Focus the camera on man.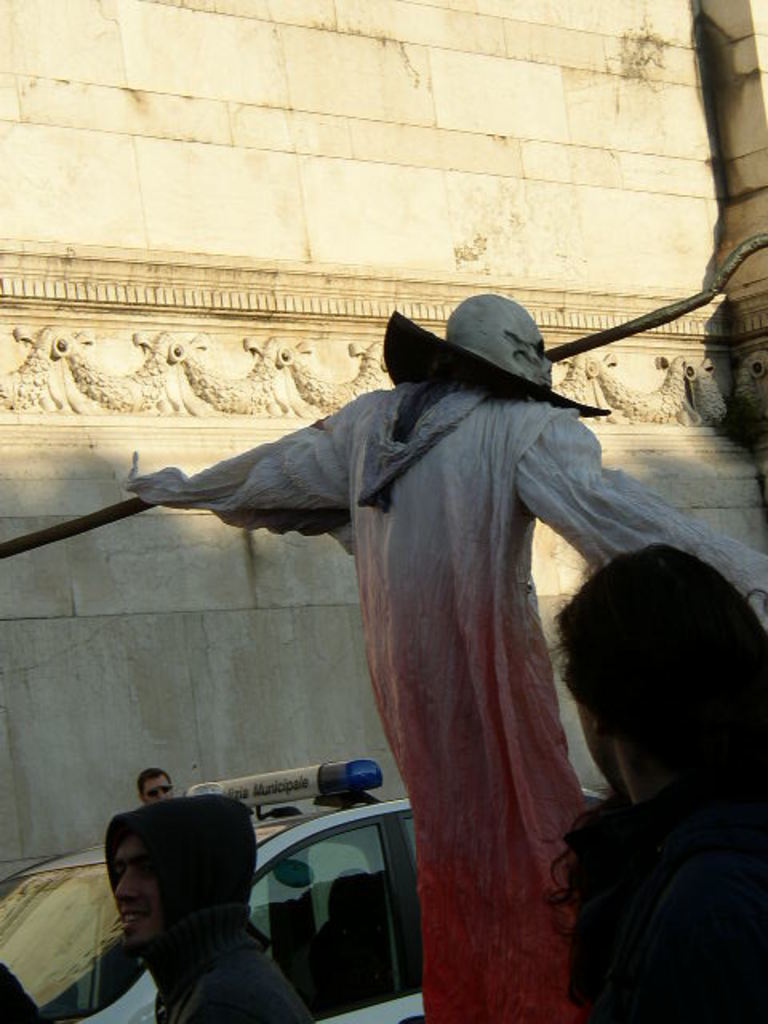
Focus region: locate(75, 784, 309, 1021).
